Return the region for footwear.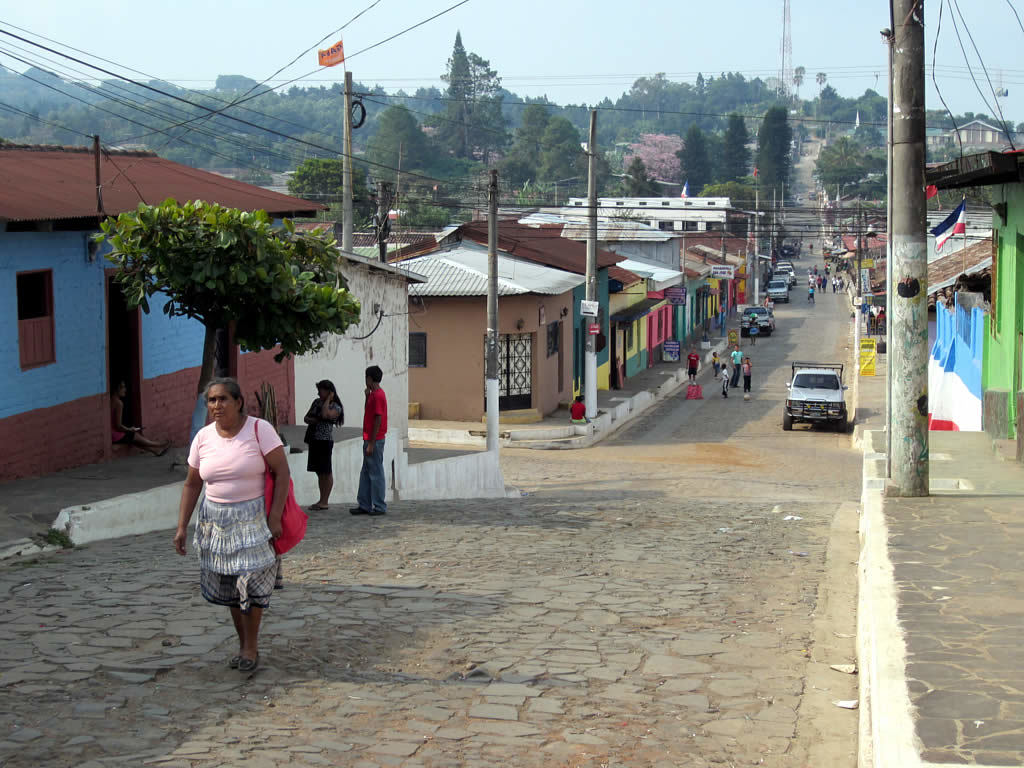
detection(348, 508, 367, 513).
